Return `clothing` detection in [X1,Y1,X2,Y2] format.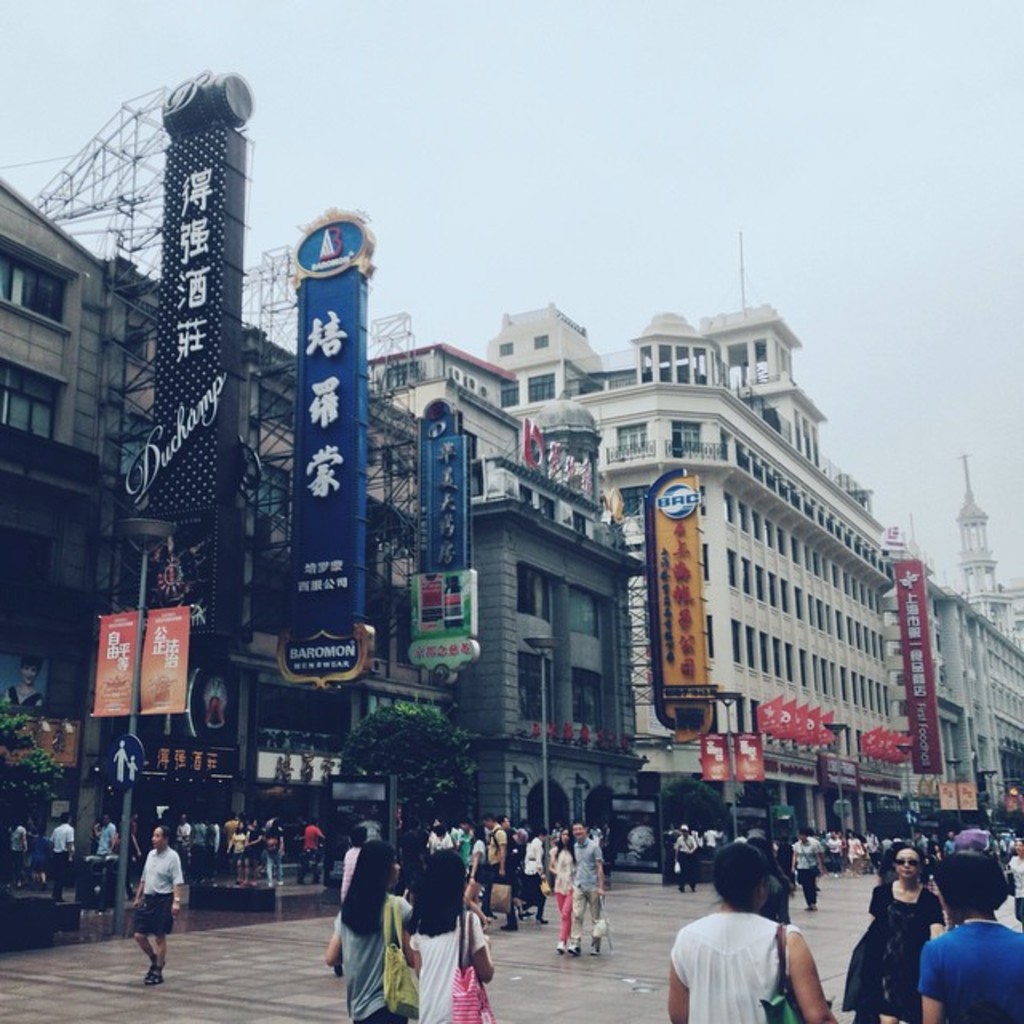
[917,917,1022,1022].
